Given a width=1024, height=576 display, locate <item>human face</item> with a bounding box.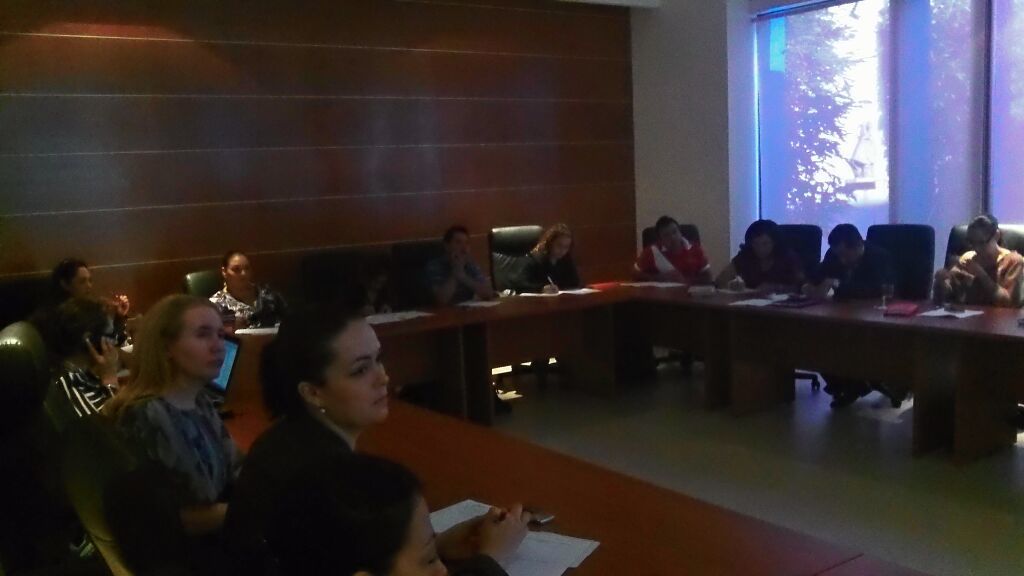
Located: {"left": 176, "top": 304, "right": 226, "bottom": 380}.
